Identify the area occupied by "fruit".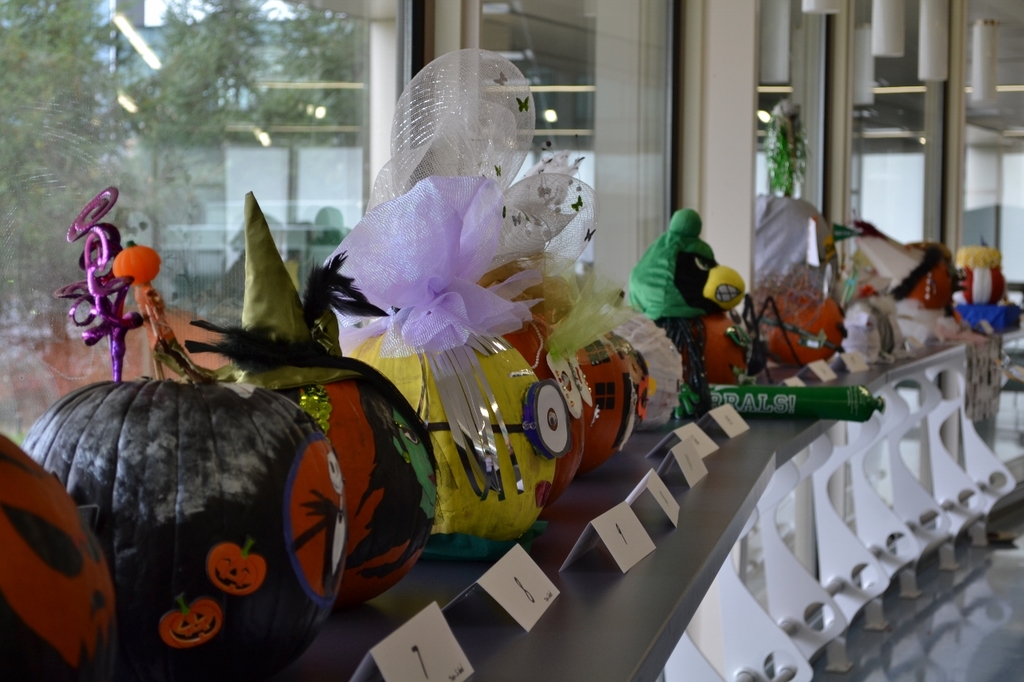
Area: box(0, 425, 130, 681).
